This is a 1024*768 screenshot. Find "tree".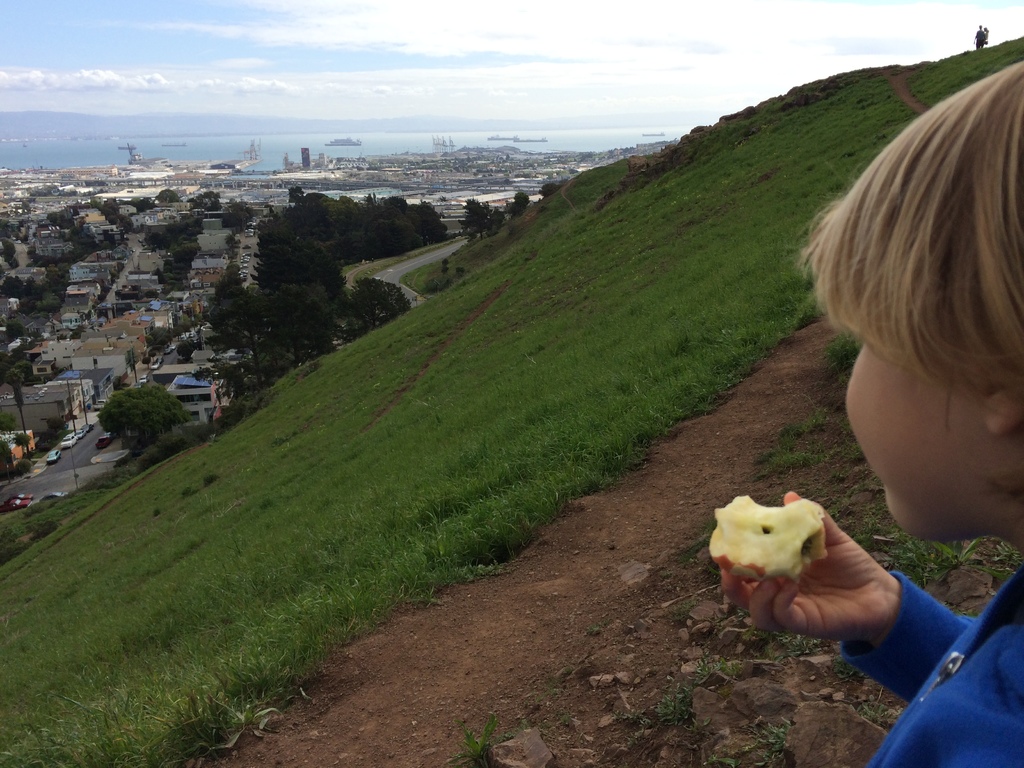
Bounding box: 0:273:26:300.
